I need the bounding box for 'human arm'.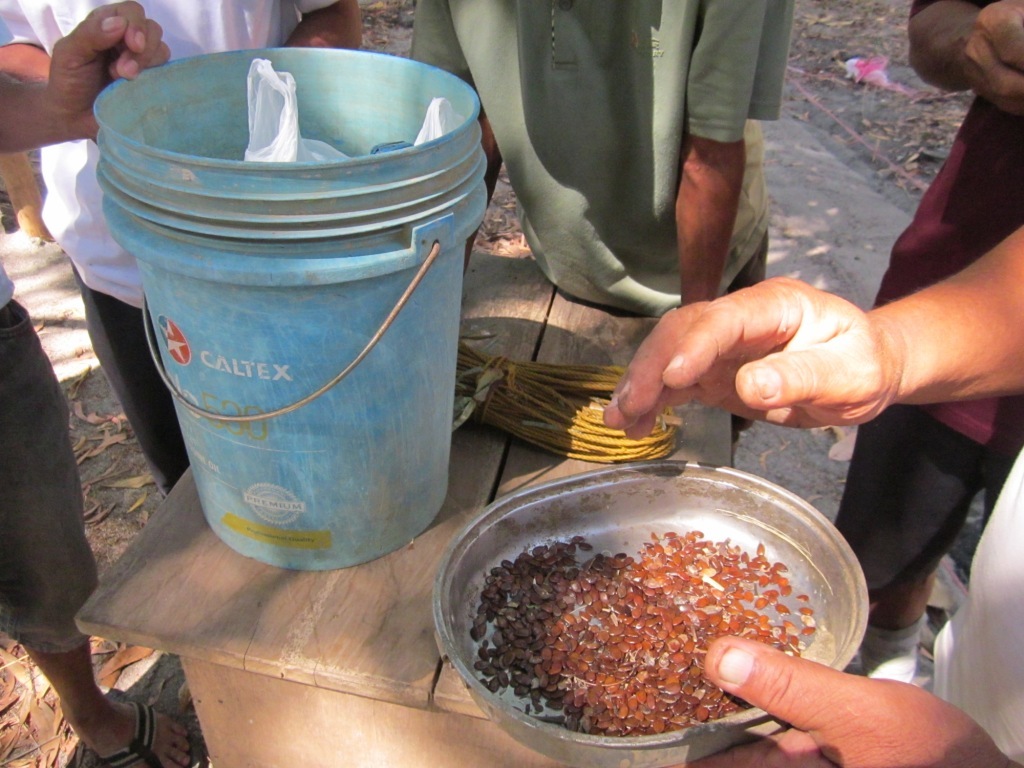
Here it is: [x1=281, y1=1, x2=363, y2=48].
